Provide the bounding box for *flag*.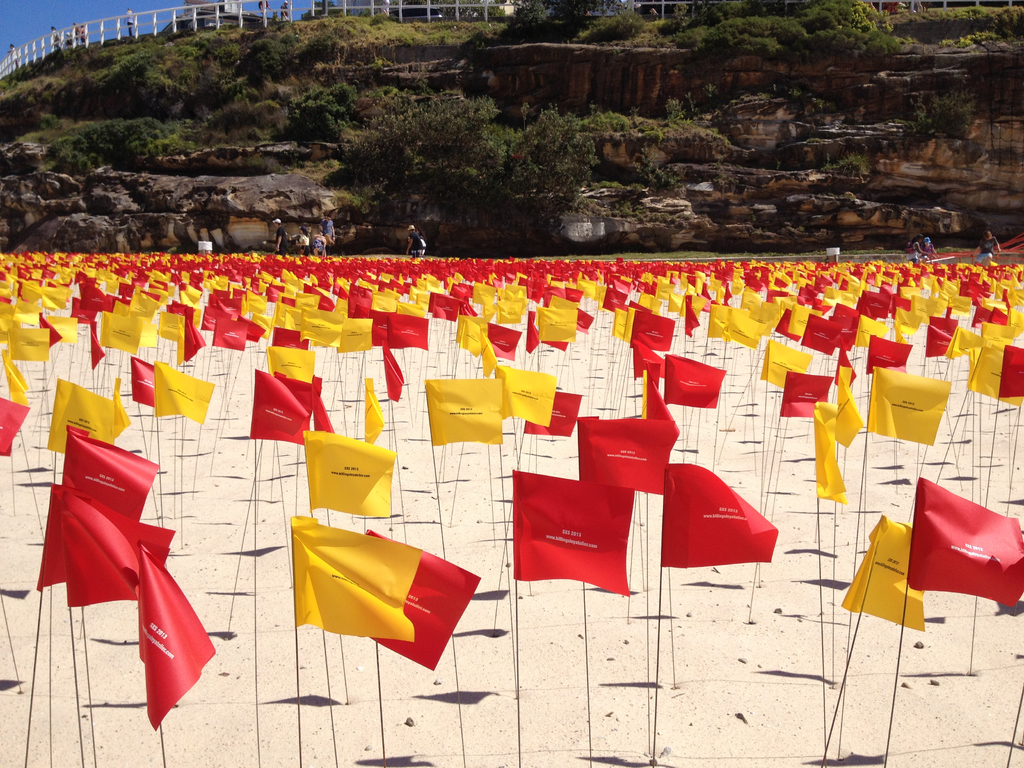
<bbox>536, 307, 580, 342</bbox>.
